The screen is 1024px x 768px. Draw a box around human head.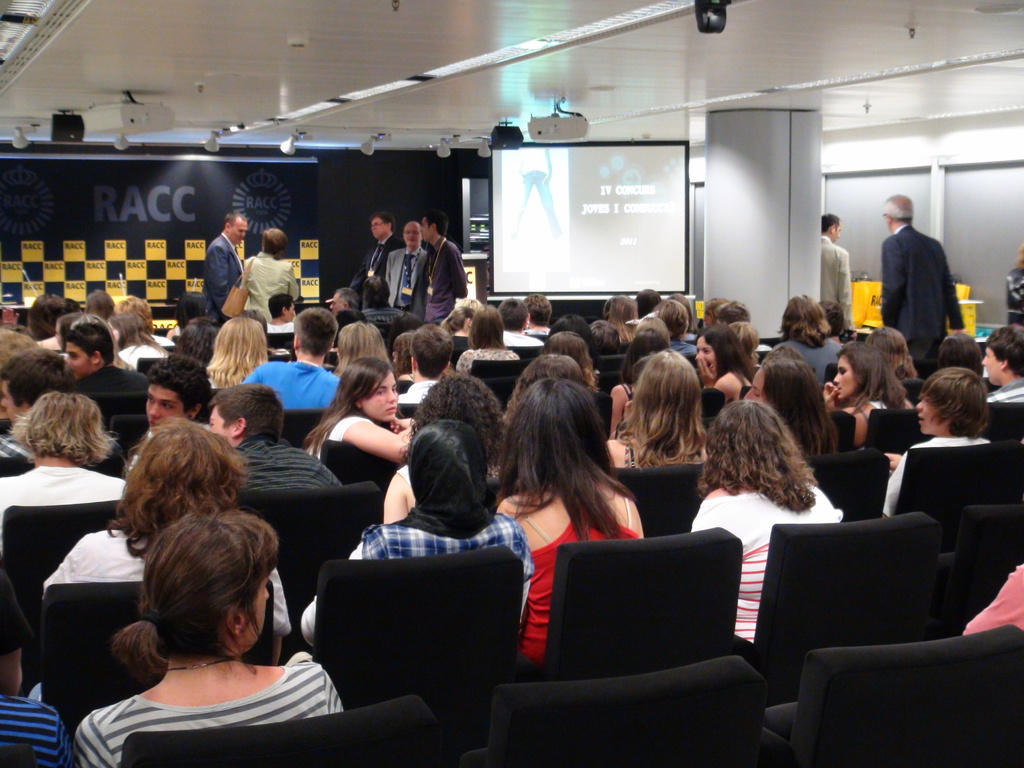
box=[656, 299, 688, 339].
